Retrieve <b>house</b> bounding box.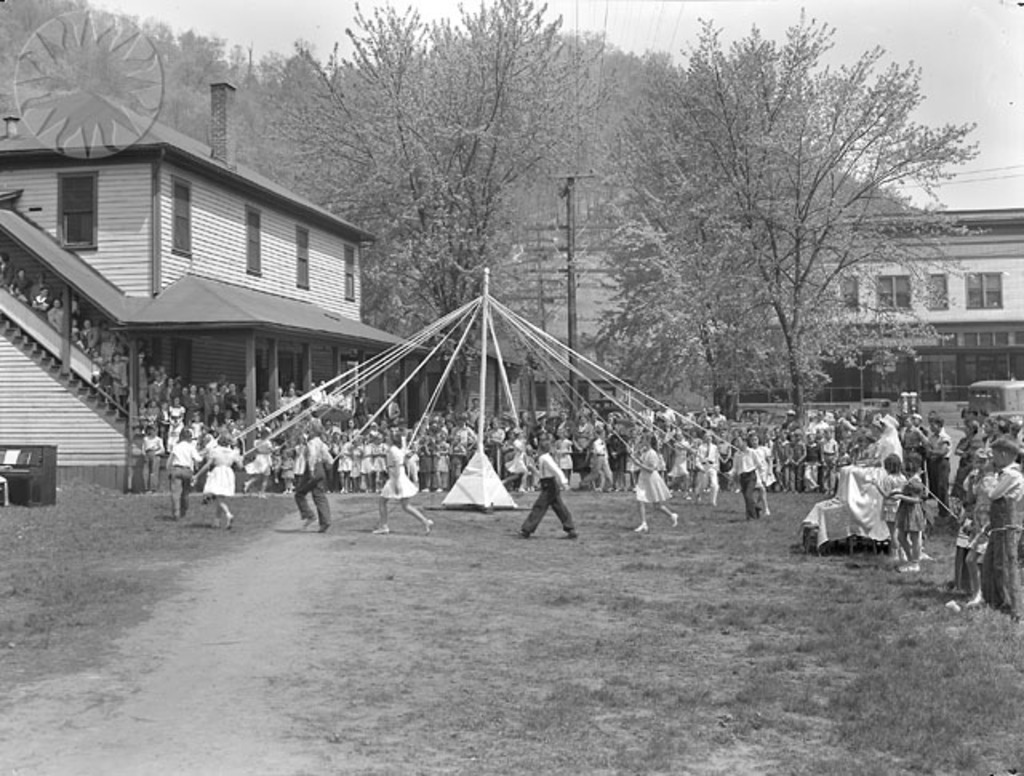
Bounding box: [left=744, top=202, right=1022, bottom=430].
